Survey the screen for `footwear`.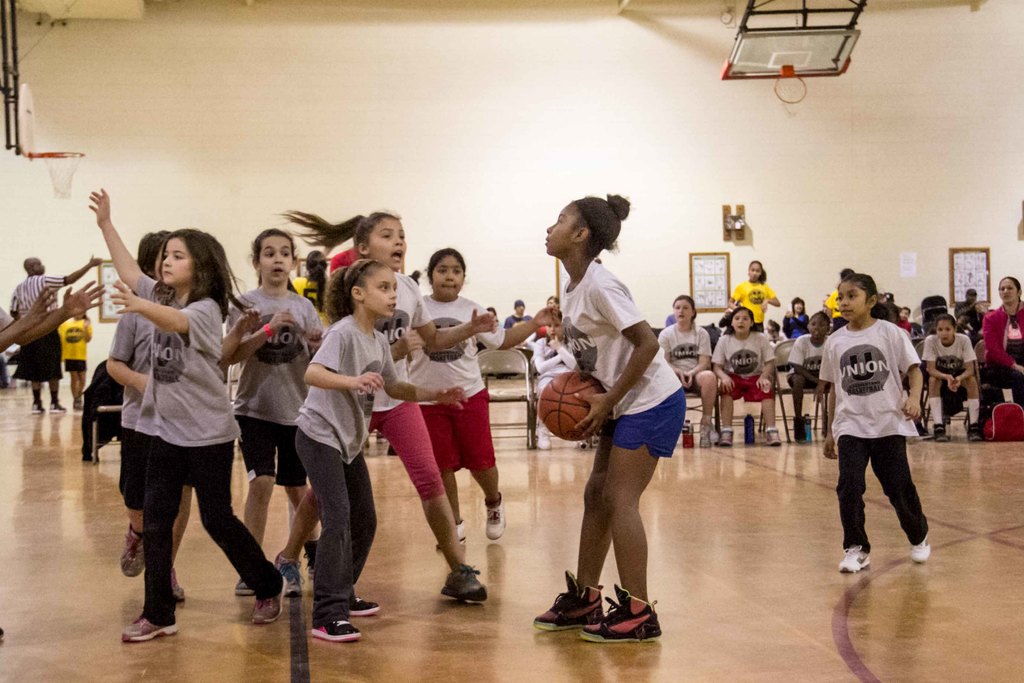
Survey found: {"left": 33, "top": 402, "right": 44, "bottom": 412}.
